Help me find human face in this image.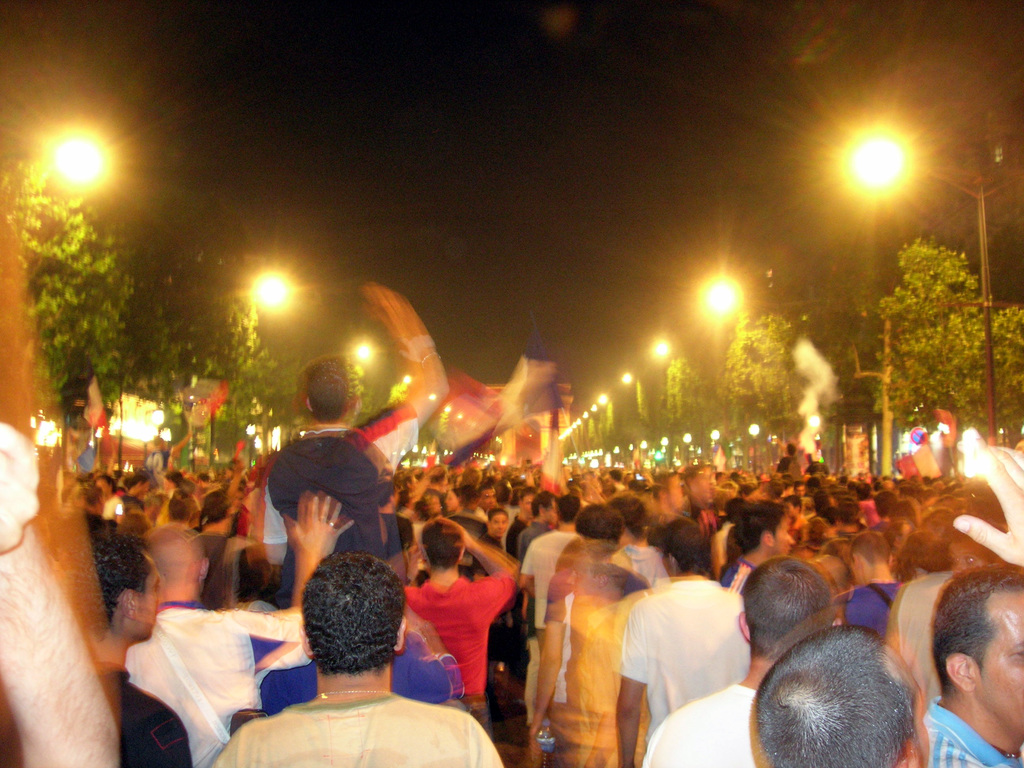
Found it: <region>792, 484, 805, 500</region>.
